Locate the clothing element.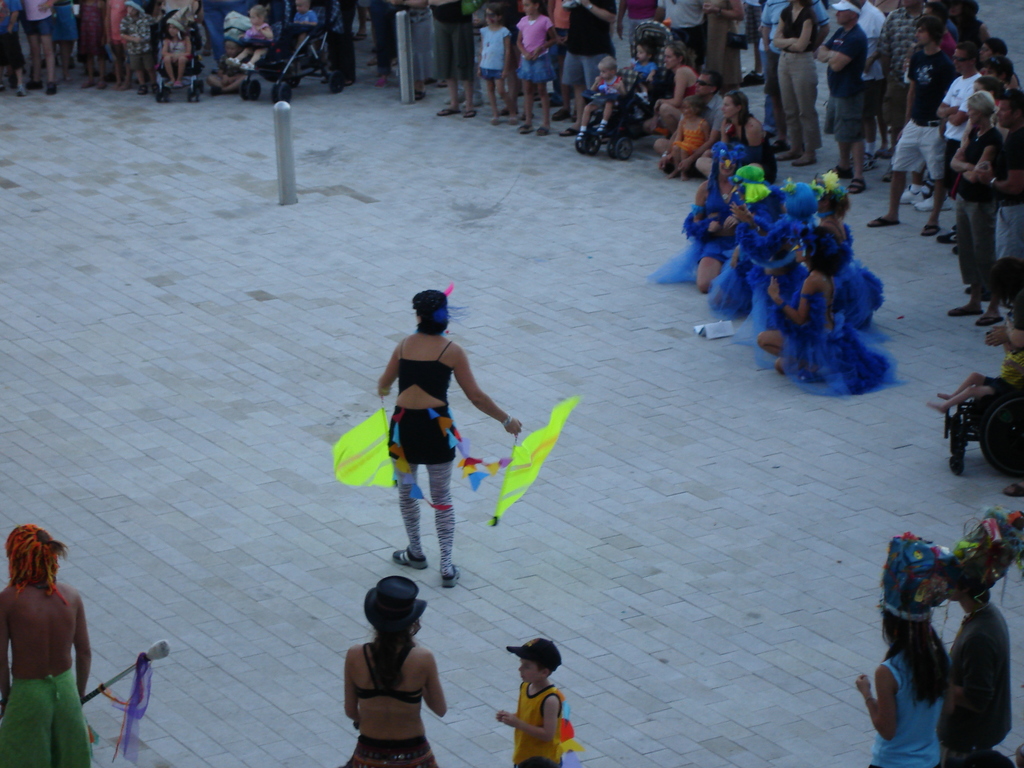
Element bbox: {"x1": 390, "y1": 337, "x2": 458, "y2": 579}.
